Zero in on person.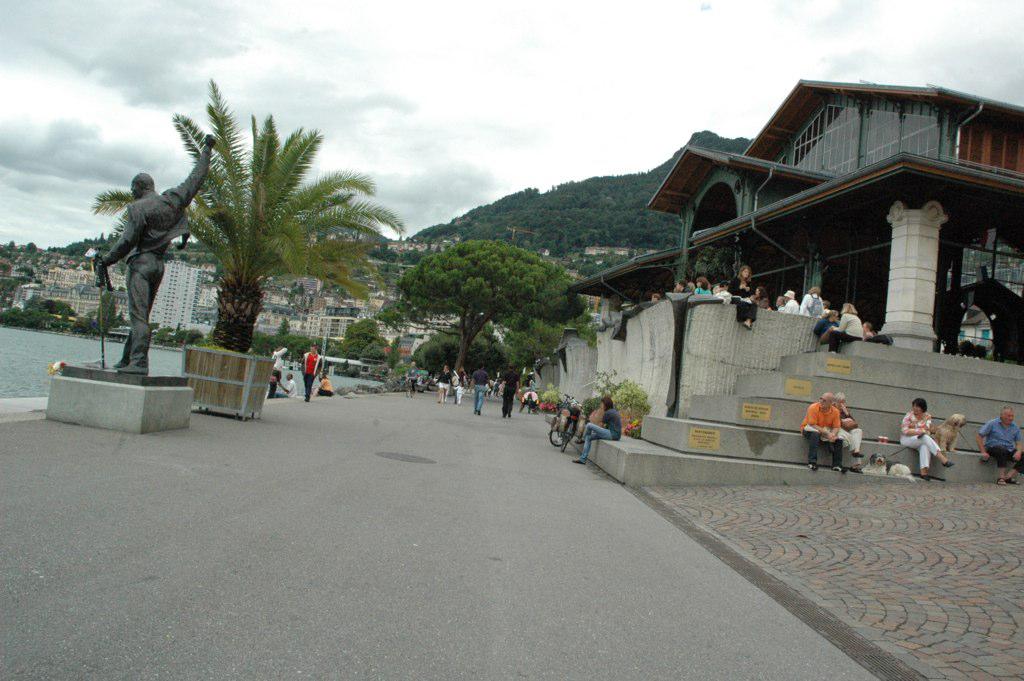
Zeroed in: (left=566, top=398, right=621, bottom=462).
